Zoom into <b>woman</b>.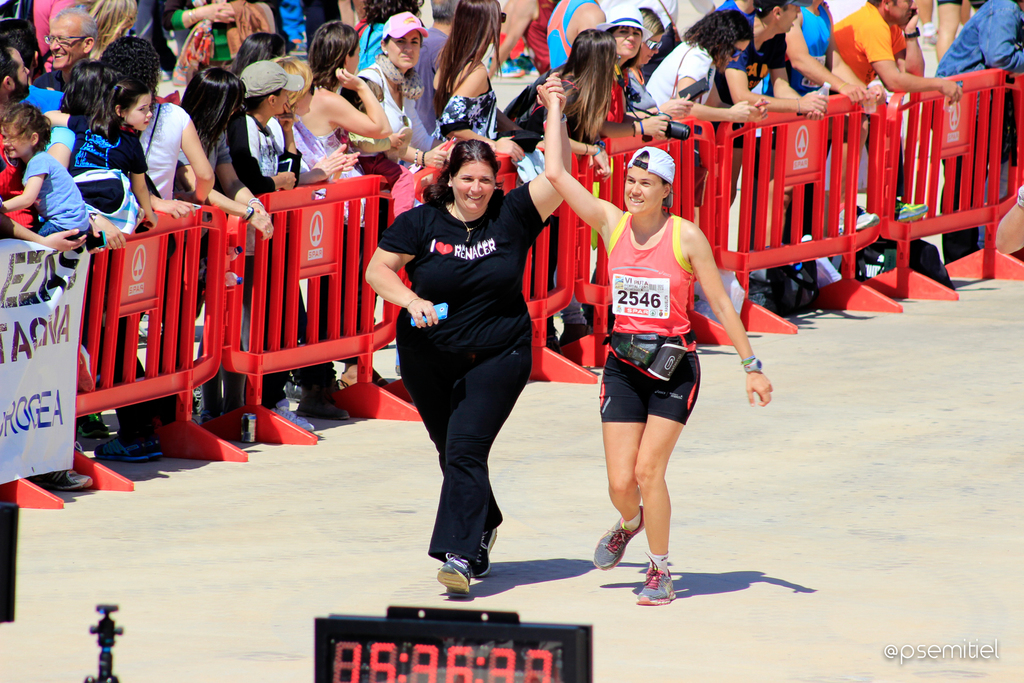
Zoom target: 84 0 138 63.
